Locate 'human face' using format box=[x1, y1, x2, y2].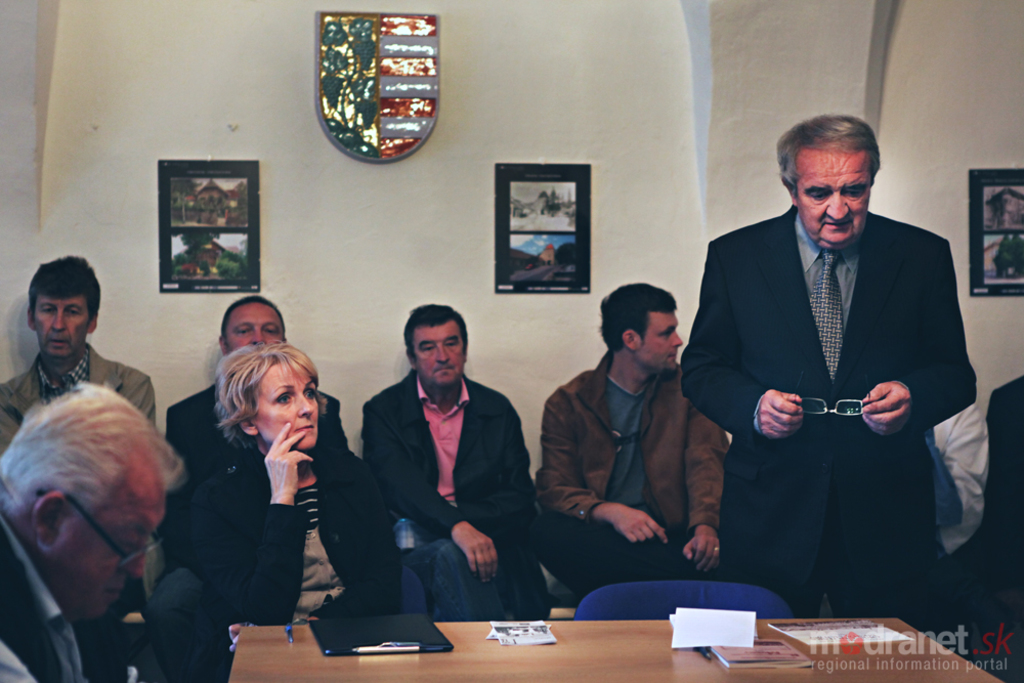
box=[642, 307, 681, 372].
